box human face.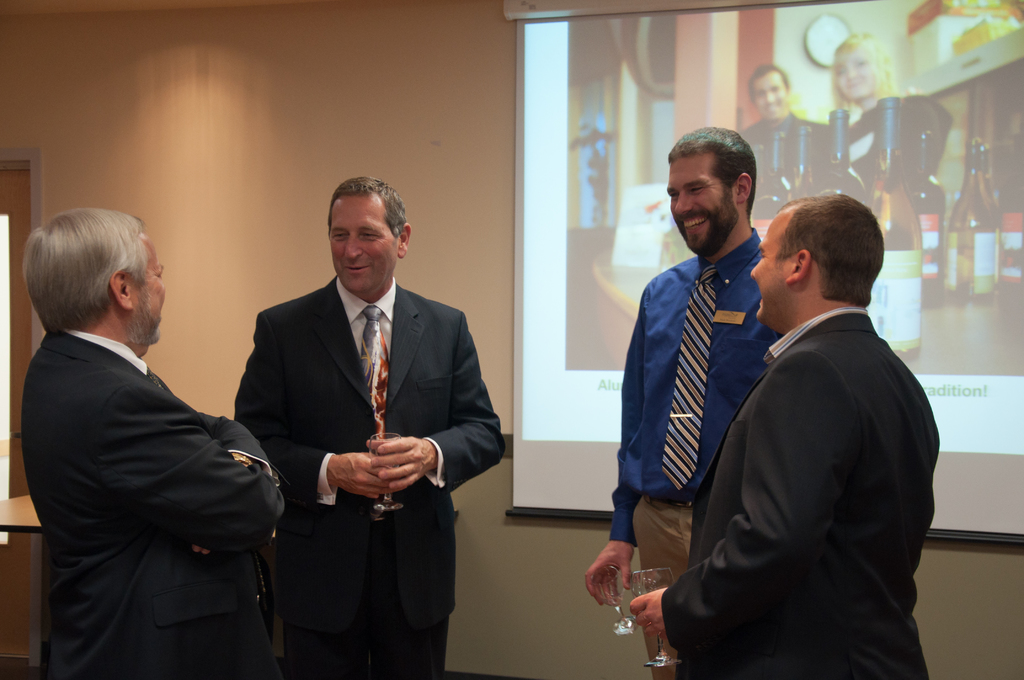
x1=752 y1=216 x2=789 y2=325.
